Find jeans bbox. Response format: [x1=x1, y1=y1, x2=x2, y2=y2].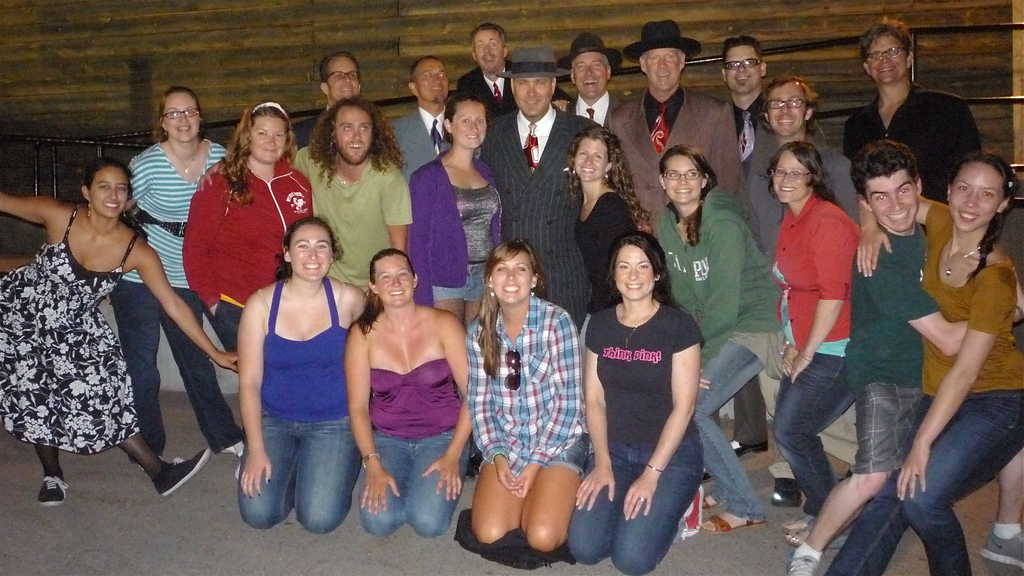
[x1=236, y1=408, x2=365, y2=534].
